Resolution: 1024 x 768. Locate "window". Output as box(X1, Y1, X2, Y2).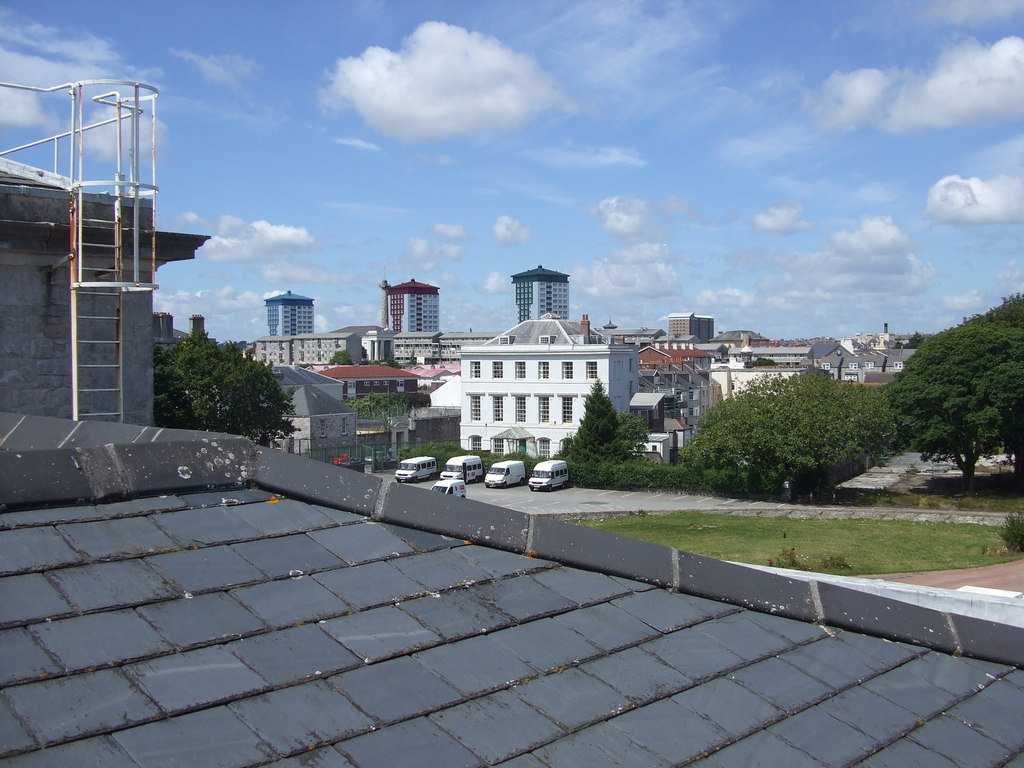
box(383, 380, 388, 385).
